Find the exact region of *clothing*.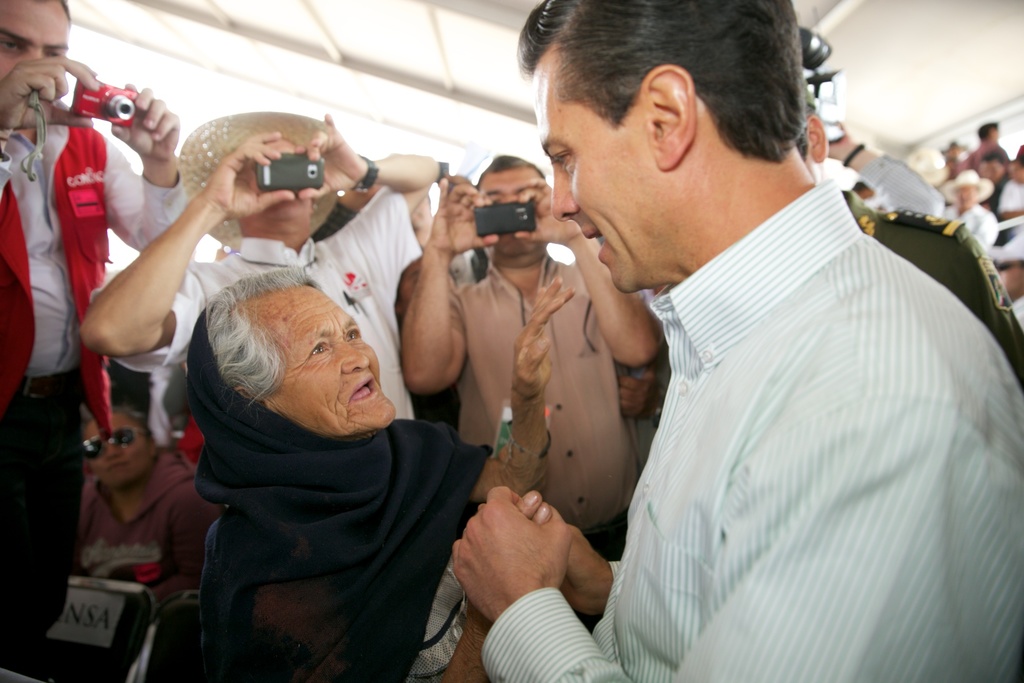
Exact region: x1=0, y1=123, x2=182, y2=668.
